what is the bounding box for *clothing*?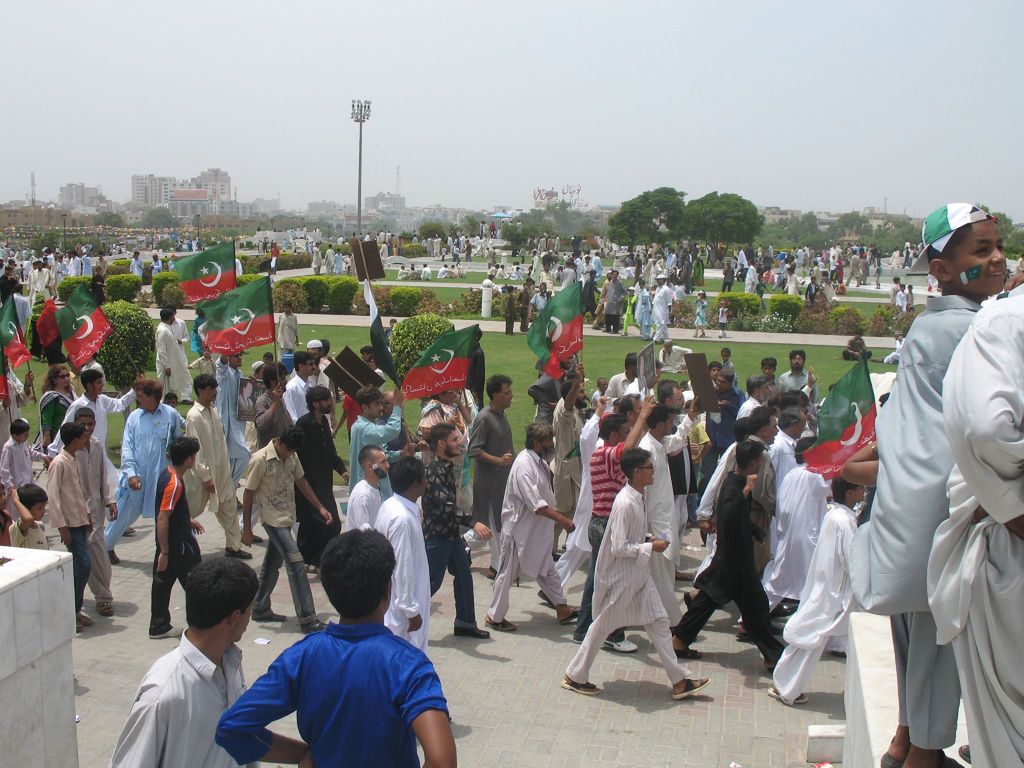
{"left": 209, "top": 614, "right": 447, "bottom": 767}.
